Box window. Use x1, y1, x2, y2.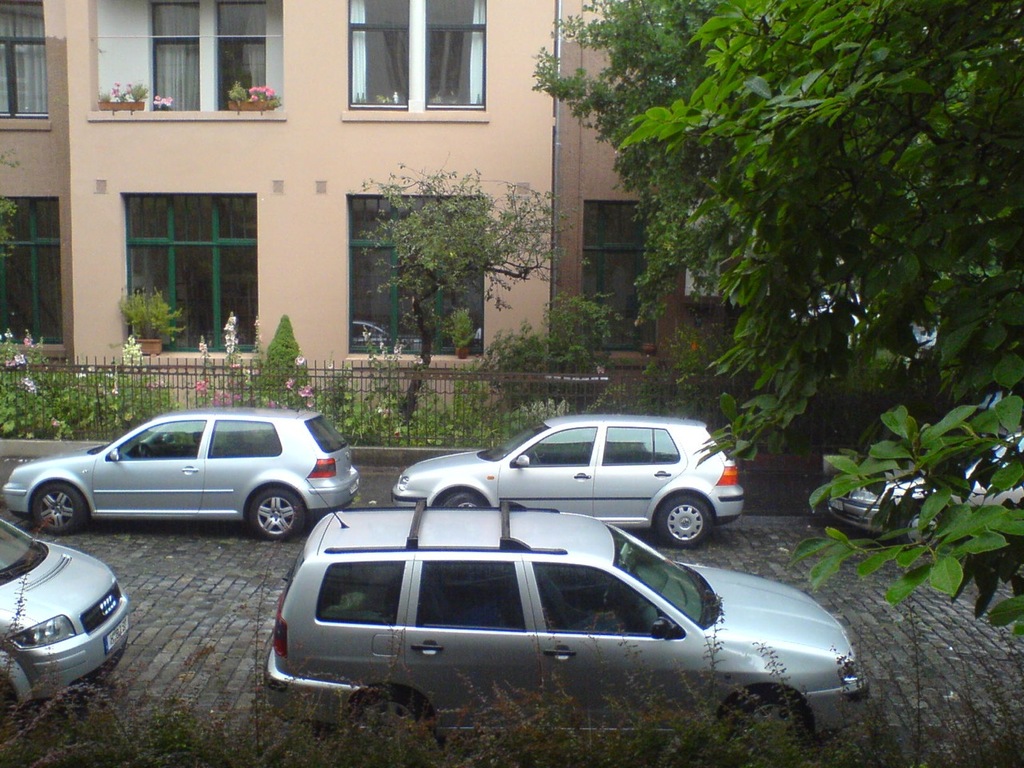
205, 418, 279, 457.
